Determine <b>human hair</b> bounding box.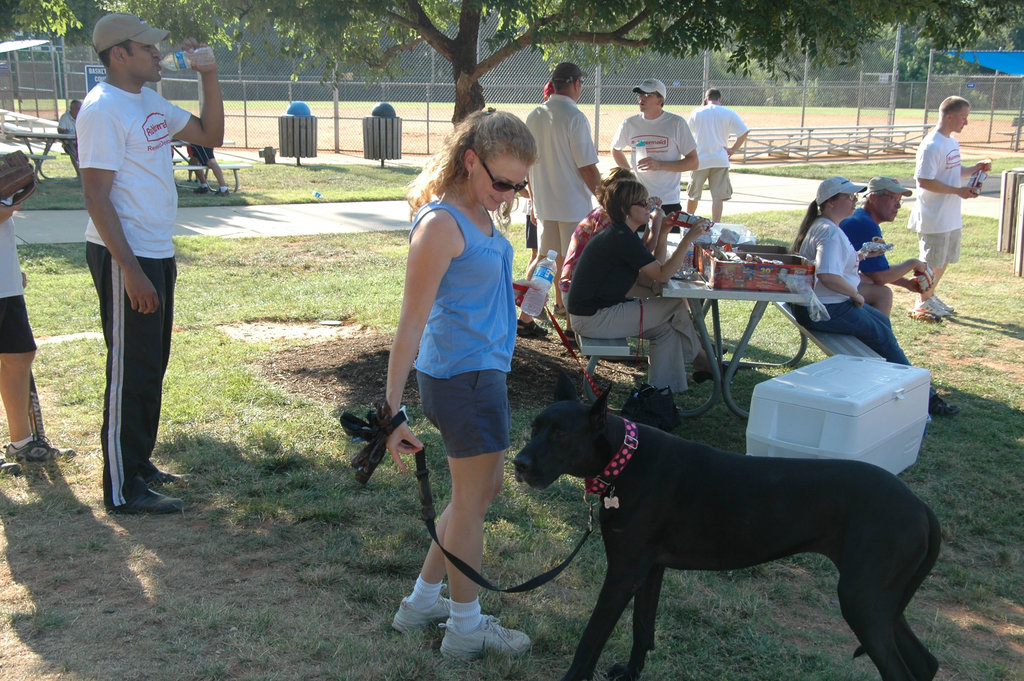
Determined: {"left": 791, "top": 192, "right": 841, "bottom": 254}.
